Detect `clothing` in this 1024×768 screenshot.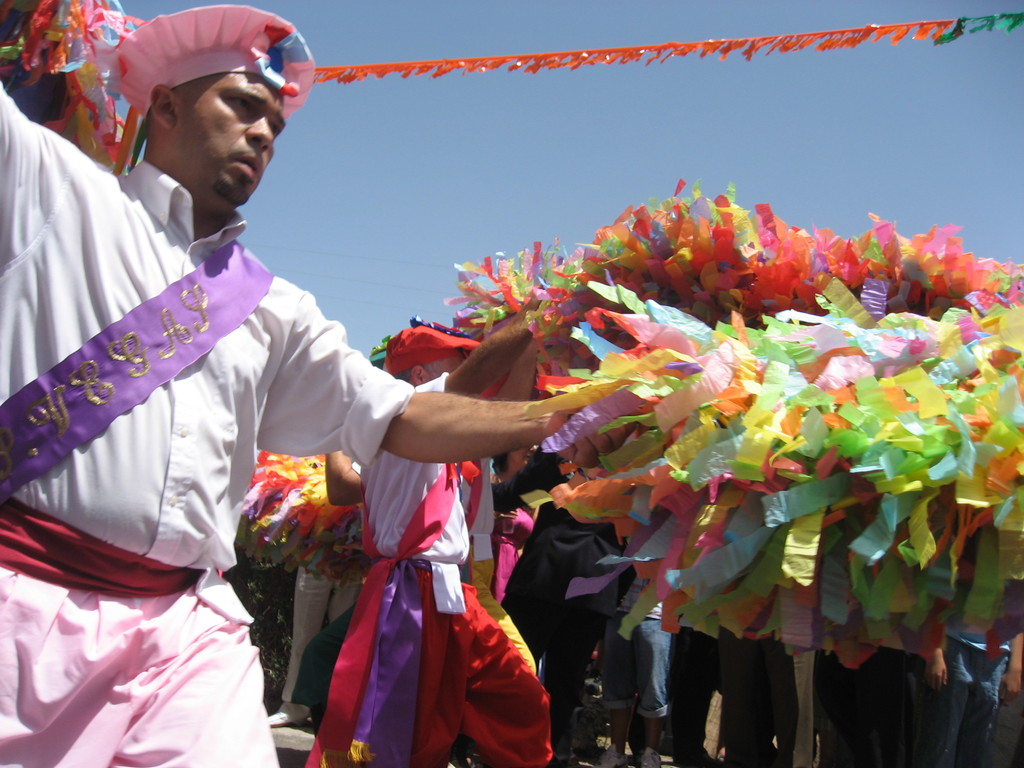
Detection: {"left": 280, "top": 515, "right": 361, "bottom": 706}.
